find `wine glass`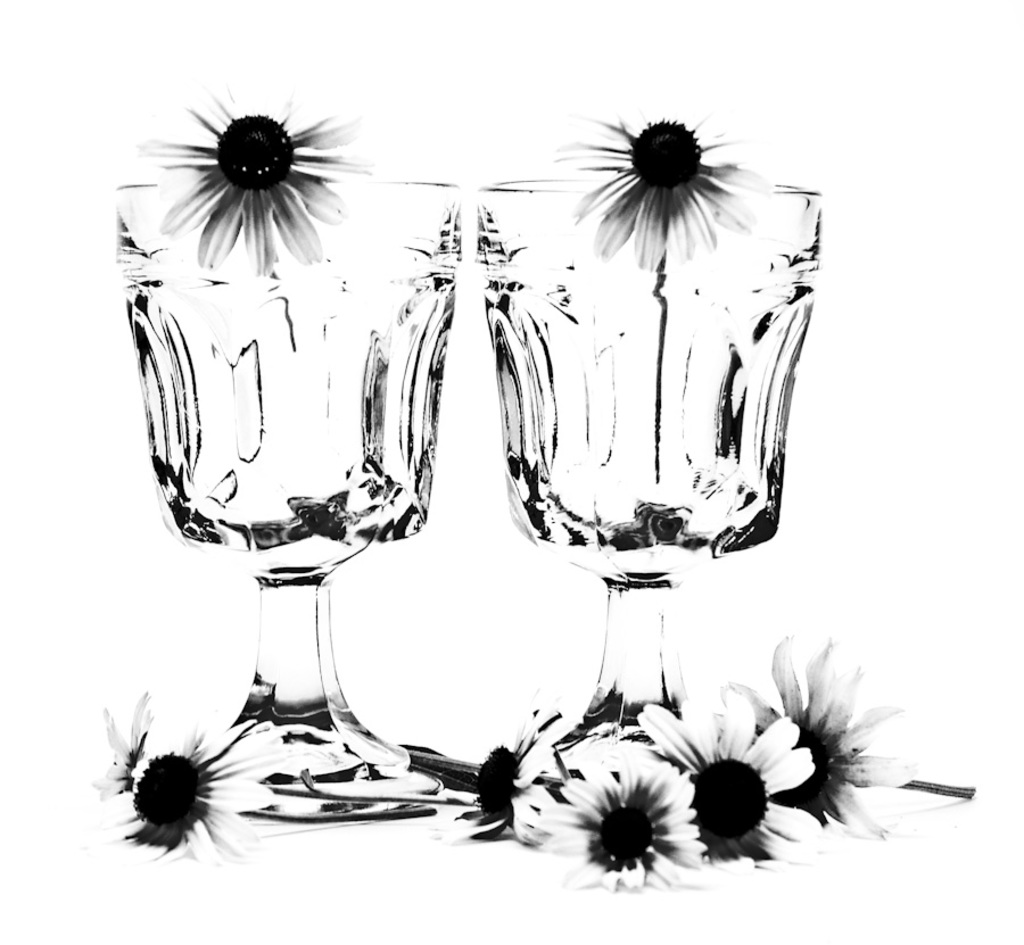
(474, 175, 821, 774)
